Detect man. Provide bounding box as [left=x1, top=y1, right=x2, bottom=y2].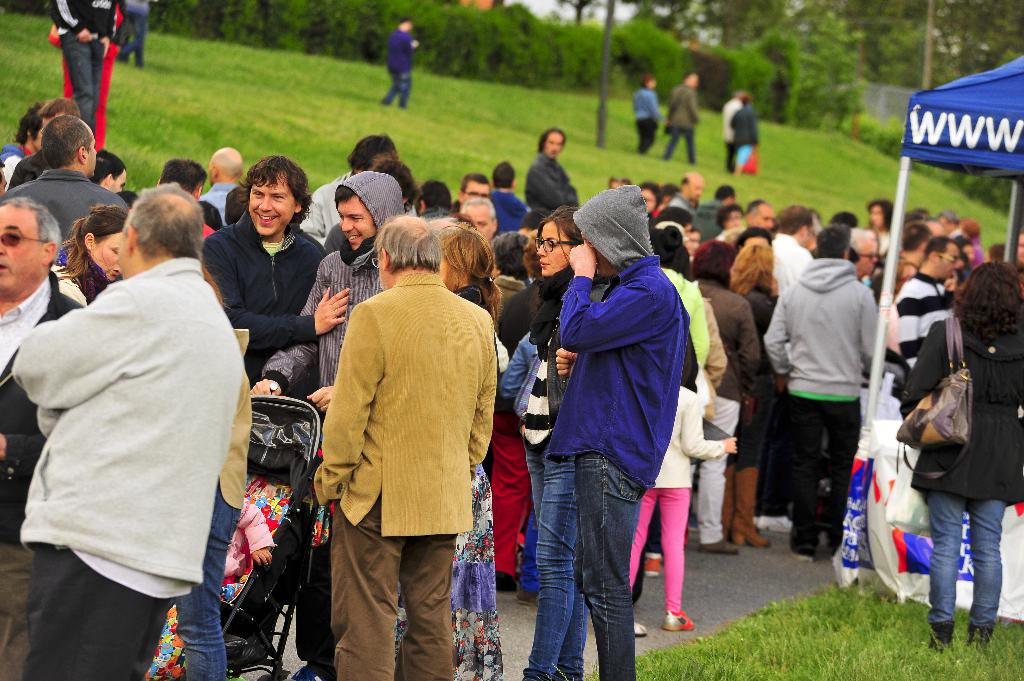
[left=761, top=221, right=883, bottom=567].
